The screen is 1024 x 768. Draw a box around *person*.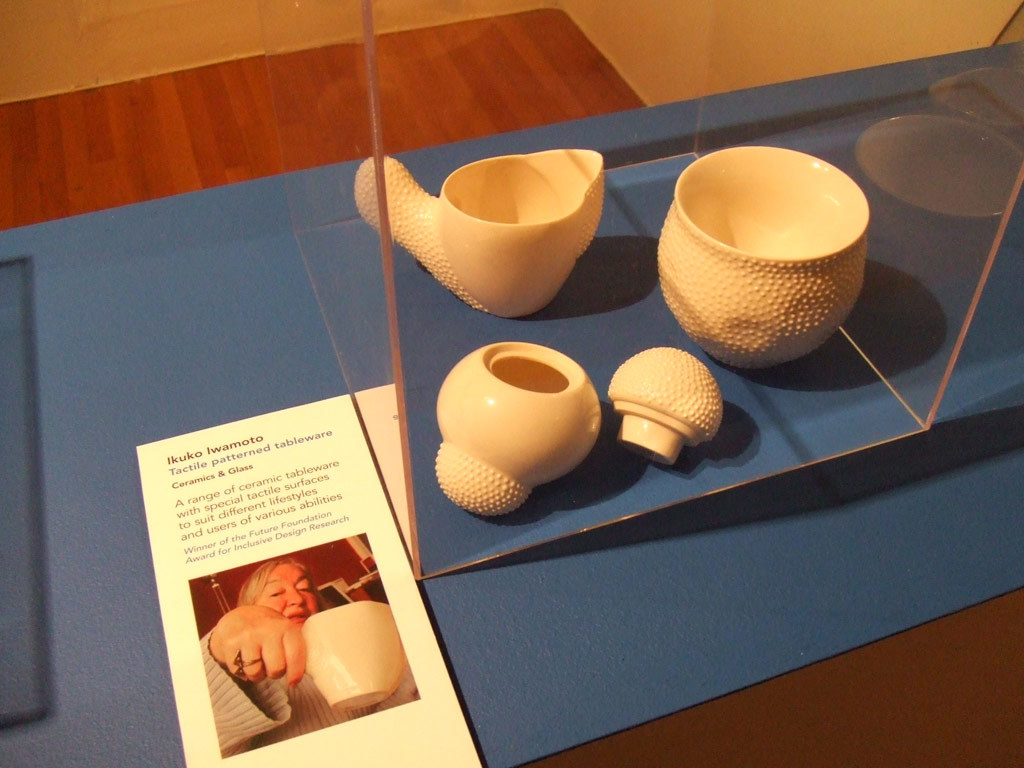
{"left": 205, "top": 554, "right": 336, "bottom": 729}.
